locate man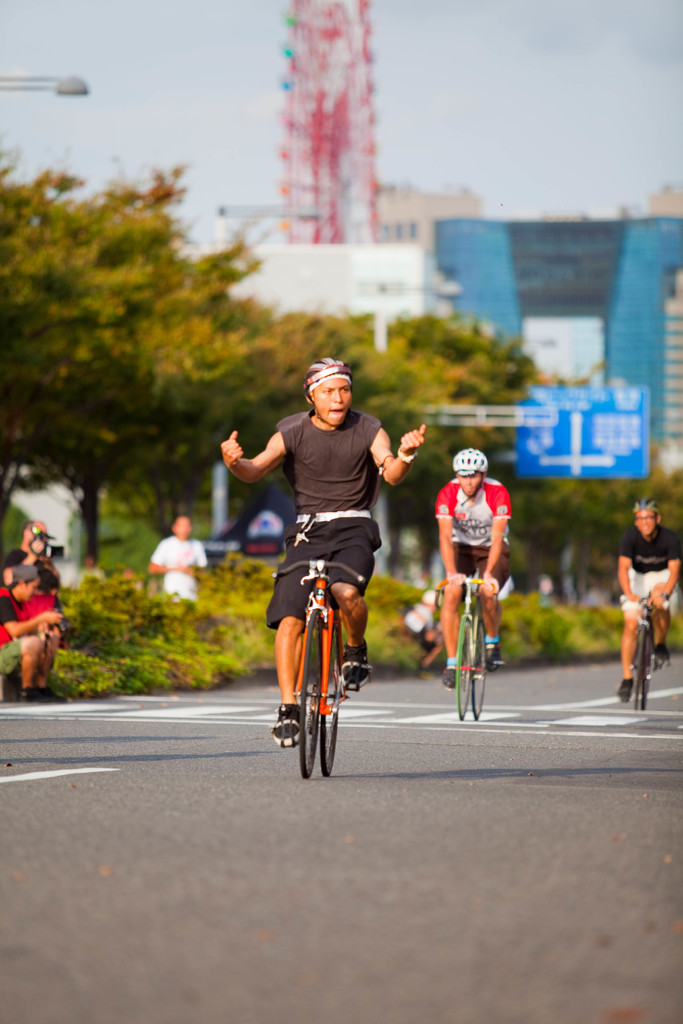
<bbox>430, 454, 507, 682</bbox>
